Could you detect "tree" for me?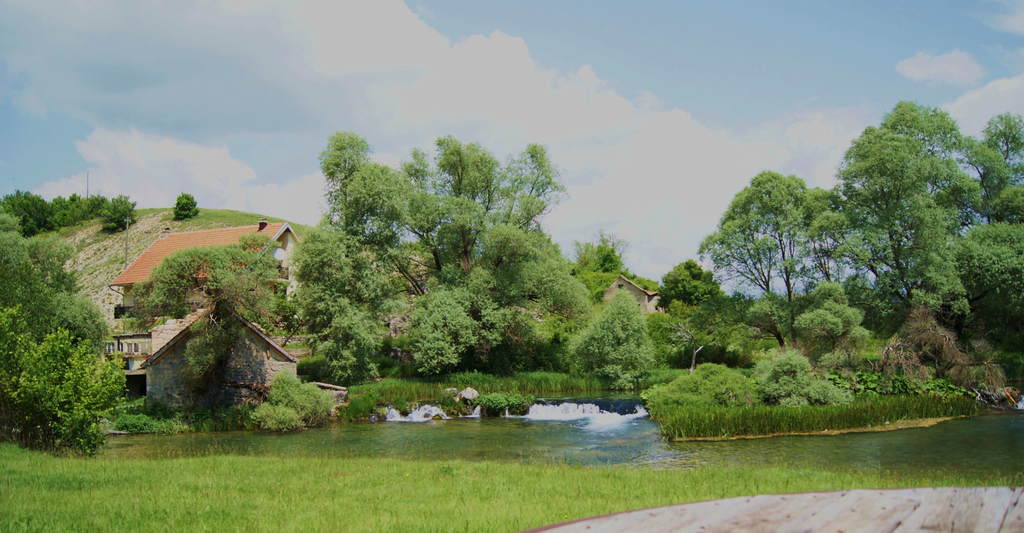
Detection result: box=[536, 271, 594, 366].
